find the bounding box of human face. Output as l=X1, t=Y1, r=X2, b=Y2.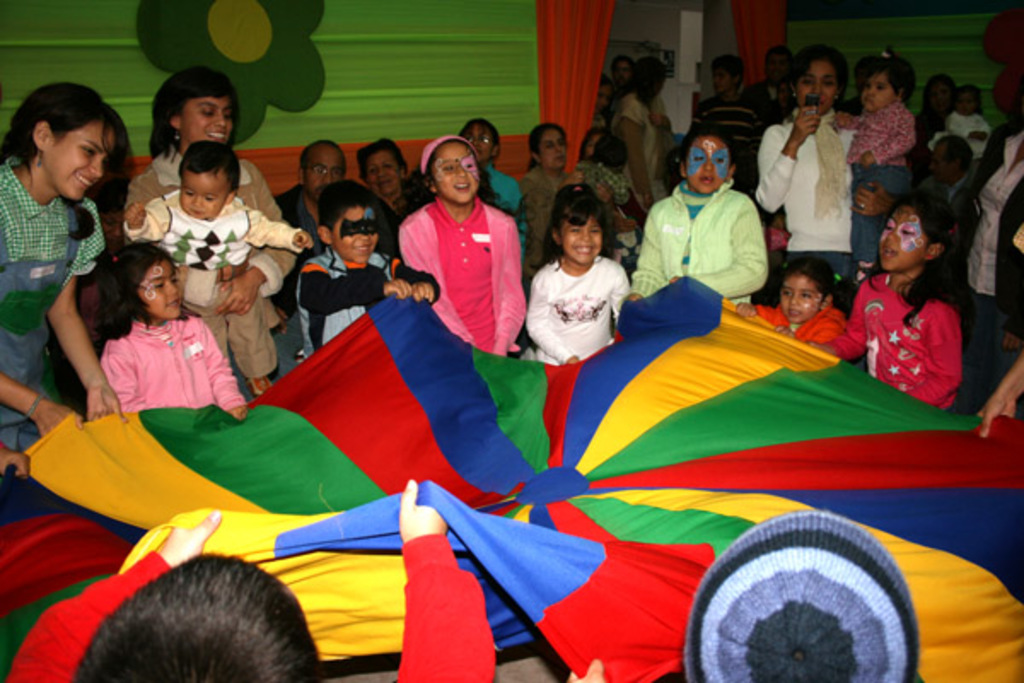
l=556, t=220, r=597, b=265.
